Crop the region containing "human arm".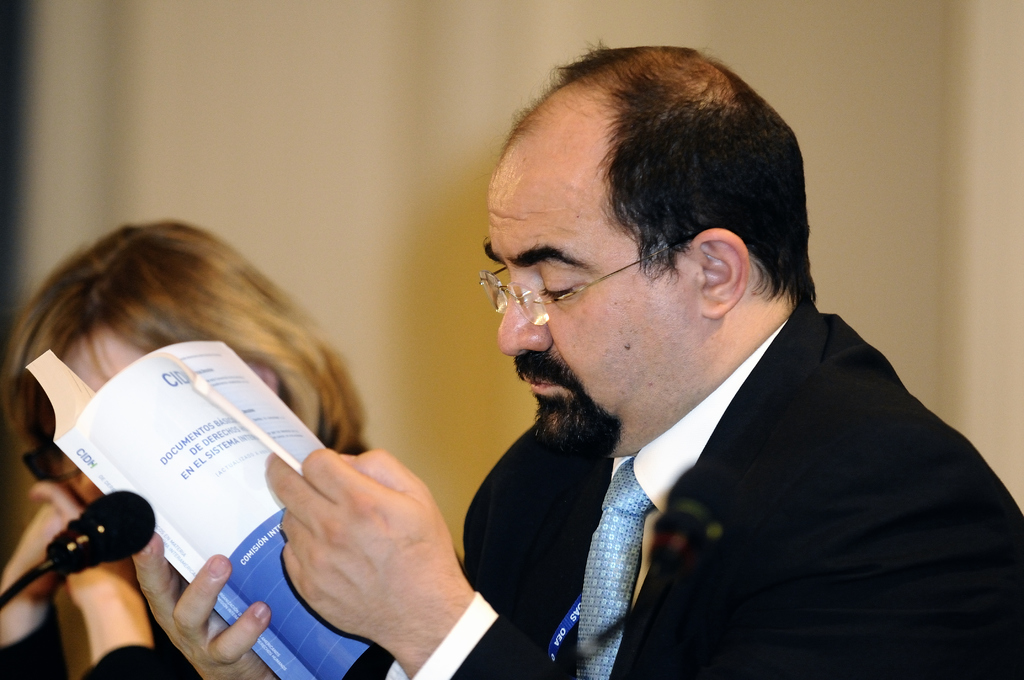
Crop region: x1=28 y1=477 x2=173 y2=679.
